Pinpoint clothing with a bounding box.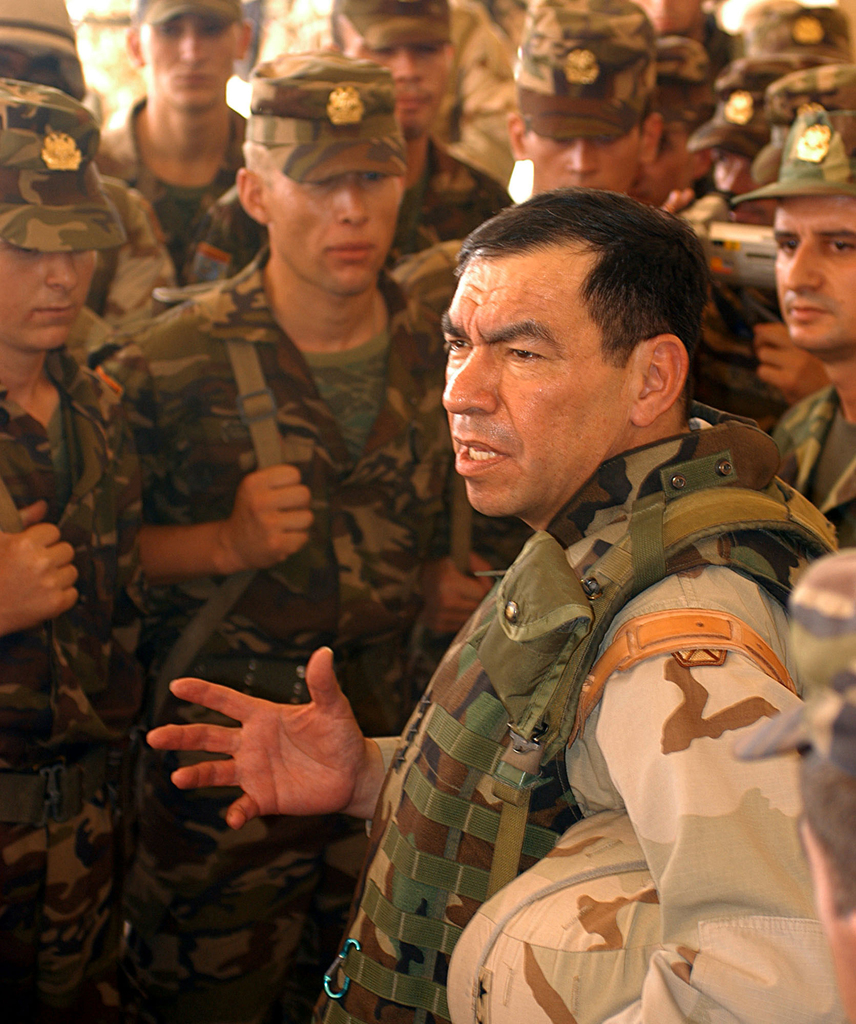
detection(0, 0, 168, 371).
